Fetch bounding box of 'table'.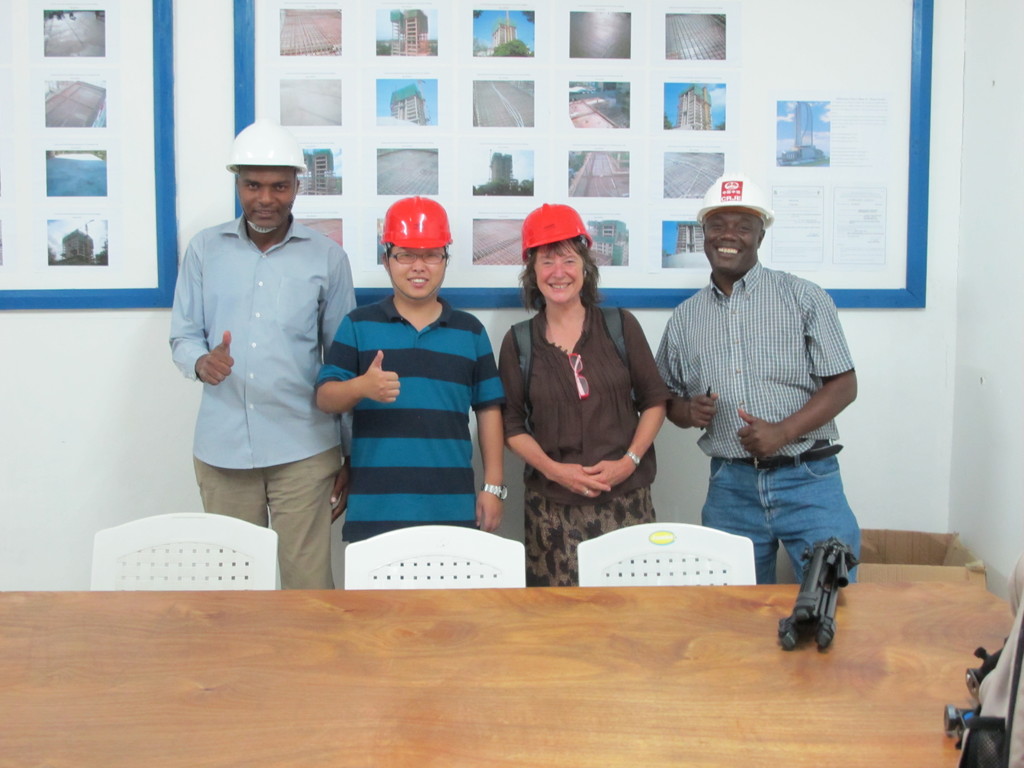
Bbox: box=[62, 518, 954, 733].
